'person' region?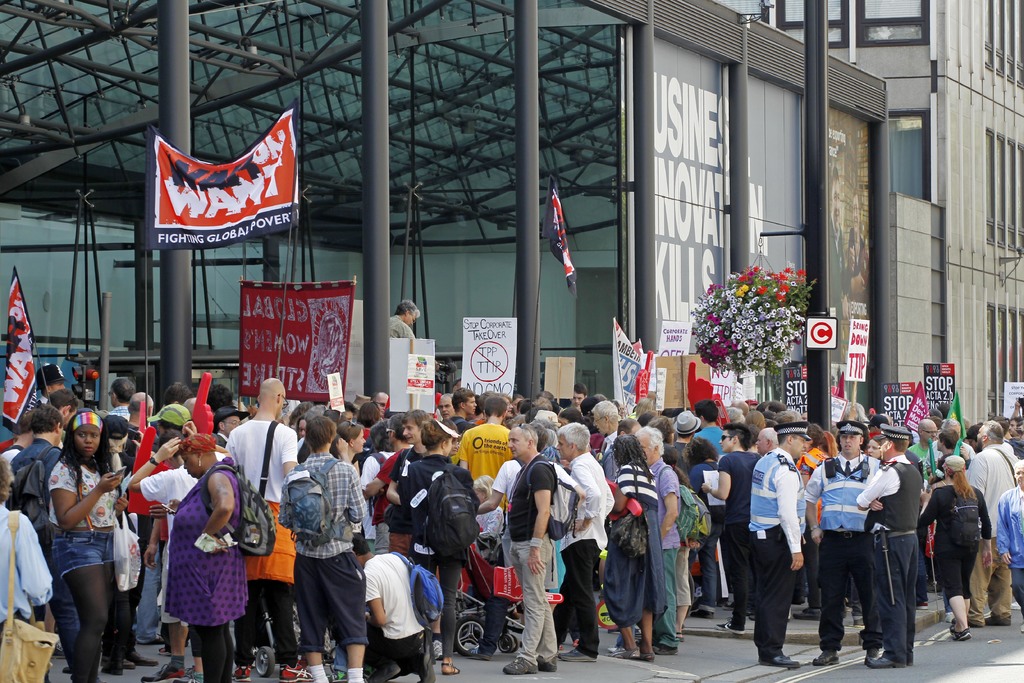
[499, 420, 560, 677]
